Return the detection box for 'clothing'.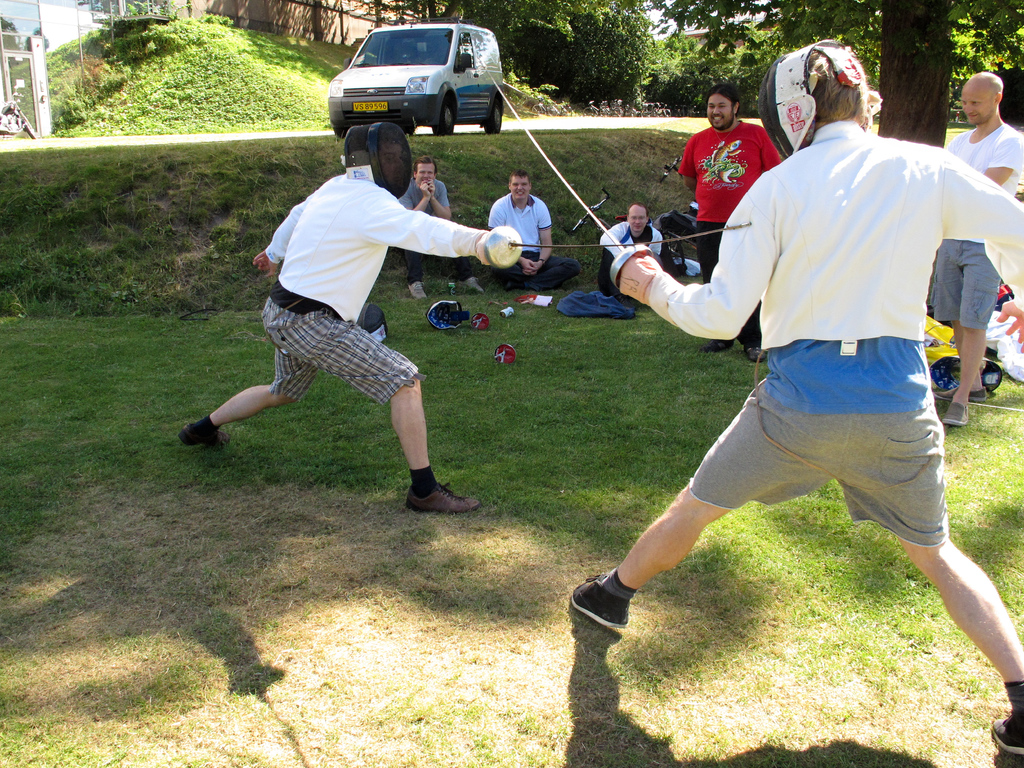
950,122,1023,339.
